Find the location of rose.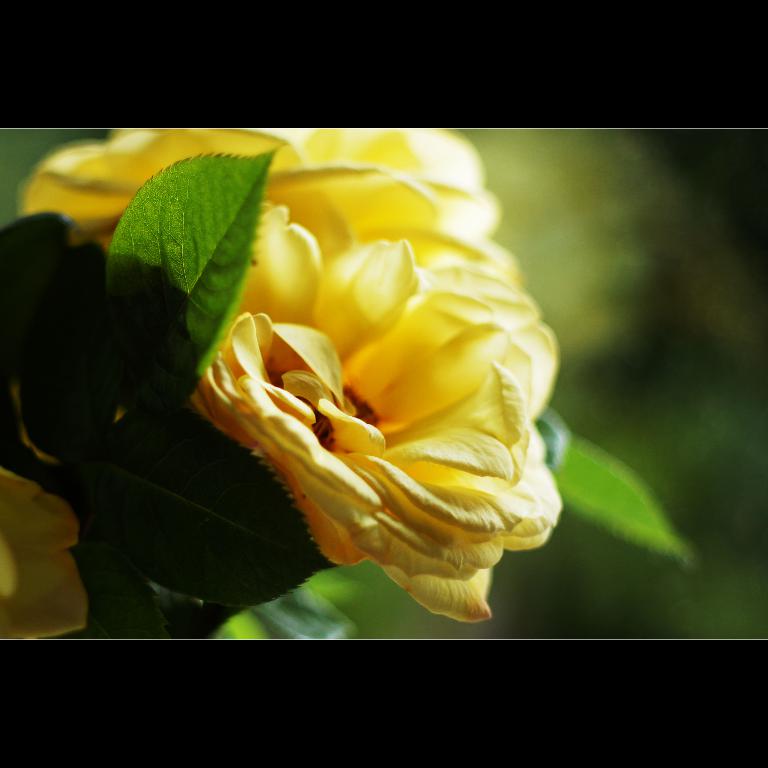
Location: (x1=196, y1=214, x2=565, y2=622).
